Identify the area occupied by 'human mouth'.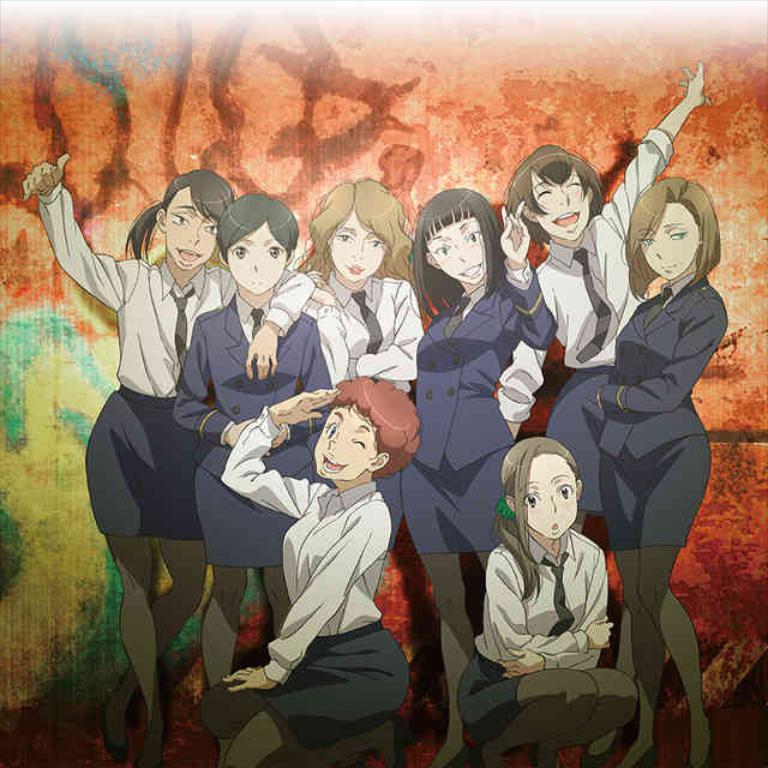
Area: 179,253,198,259.
